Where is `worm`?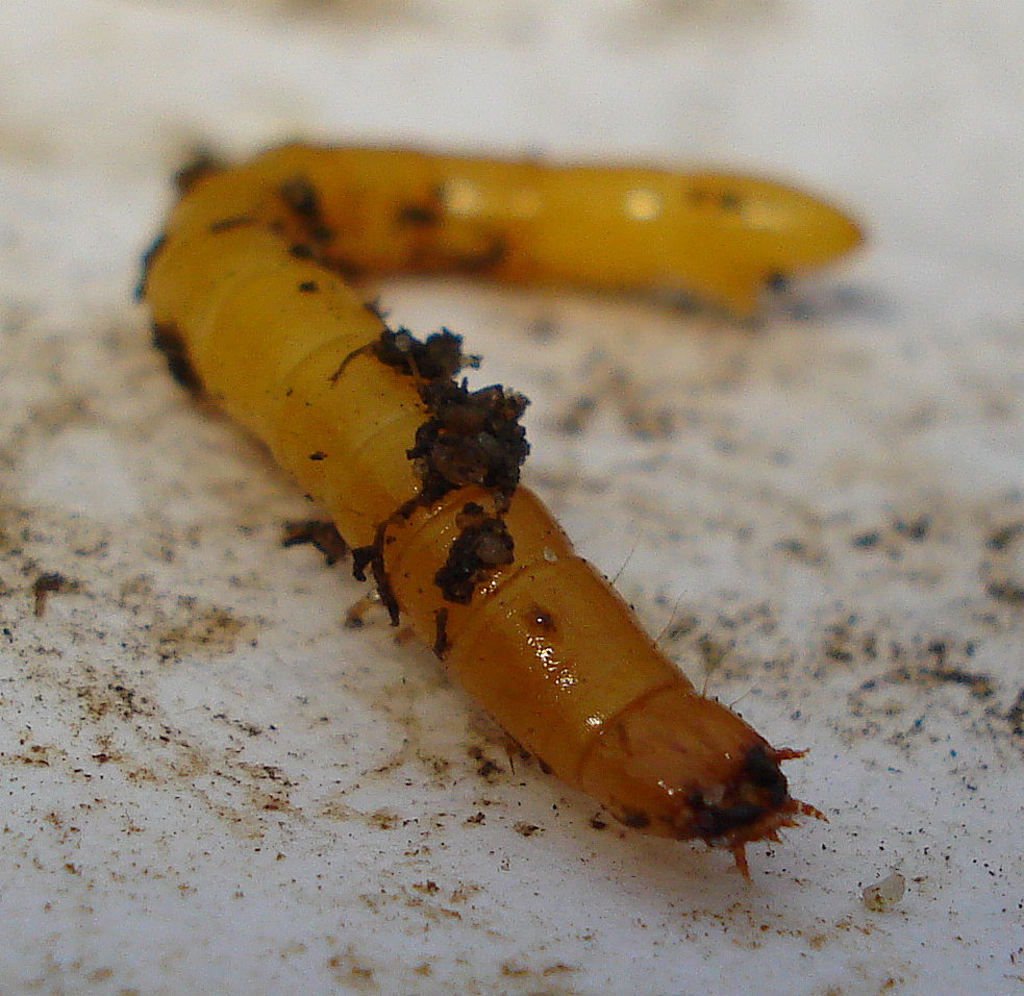
[147,127,882,903].
